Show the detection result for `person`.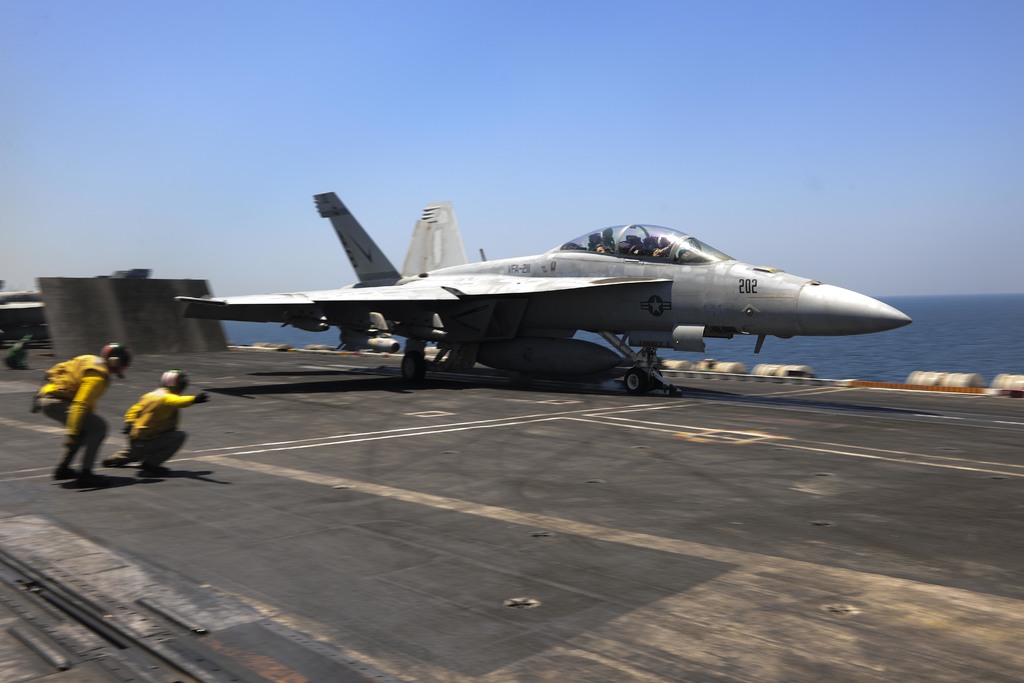
l=108, t=372, r=220, b=477.
